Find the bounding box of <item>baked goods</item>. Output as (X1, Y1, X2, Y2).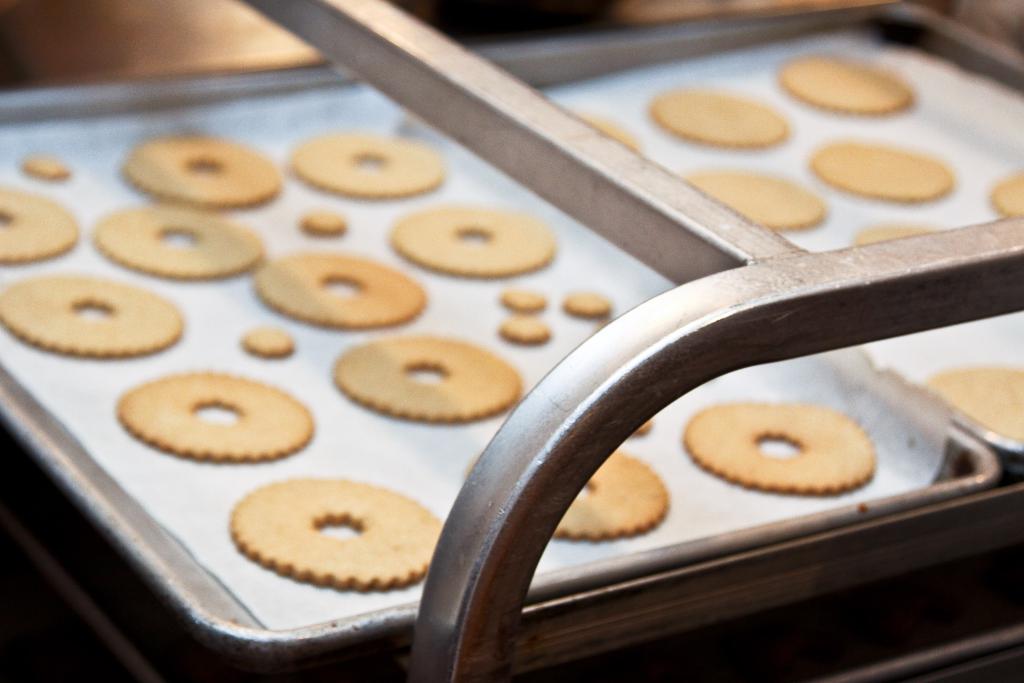
(680, 167, 828, 231).
